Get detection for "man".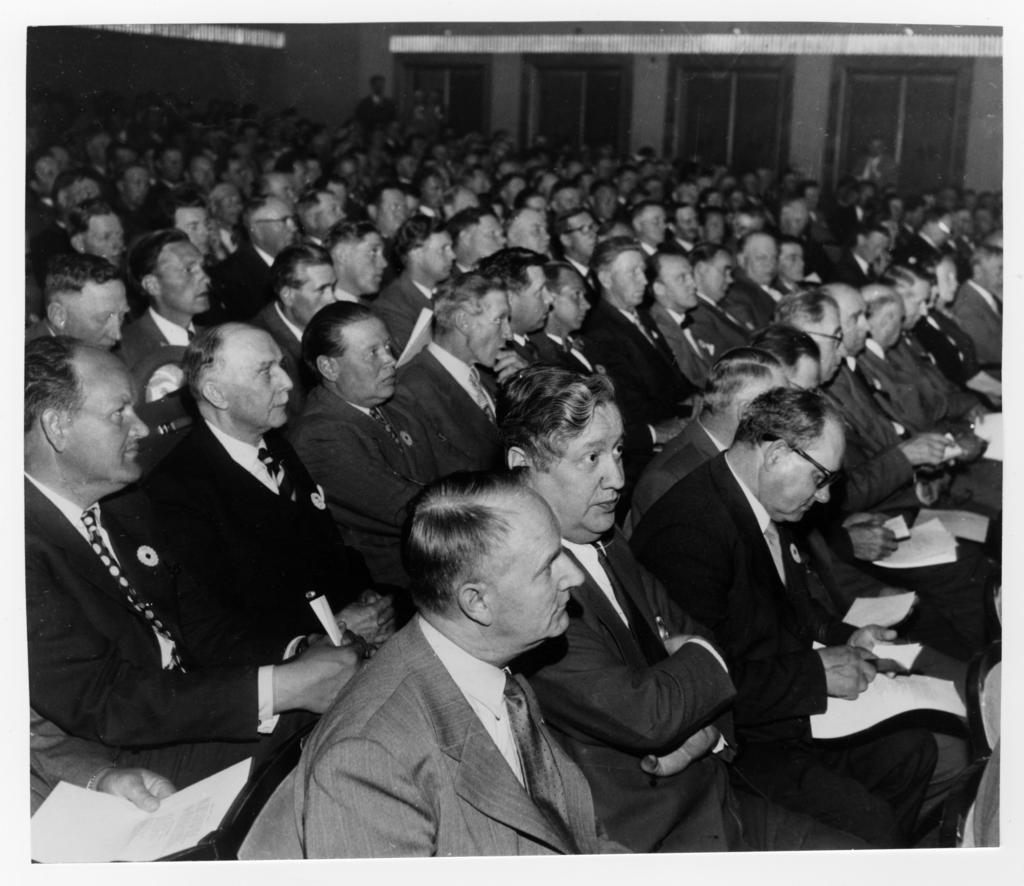
Detection: (120,224,212,402).
